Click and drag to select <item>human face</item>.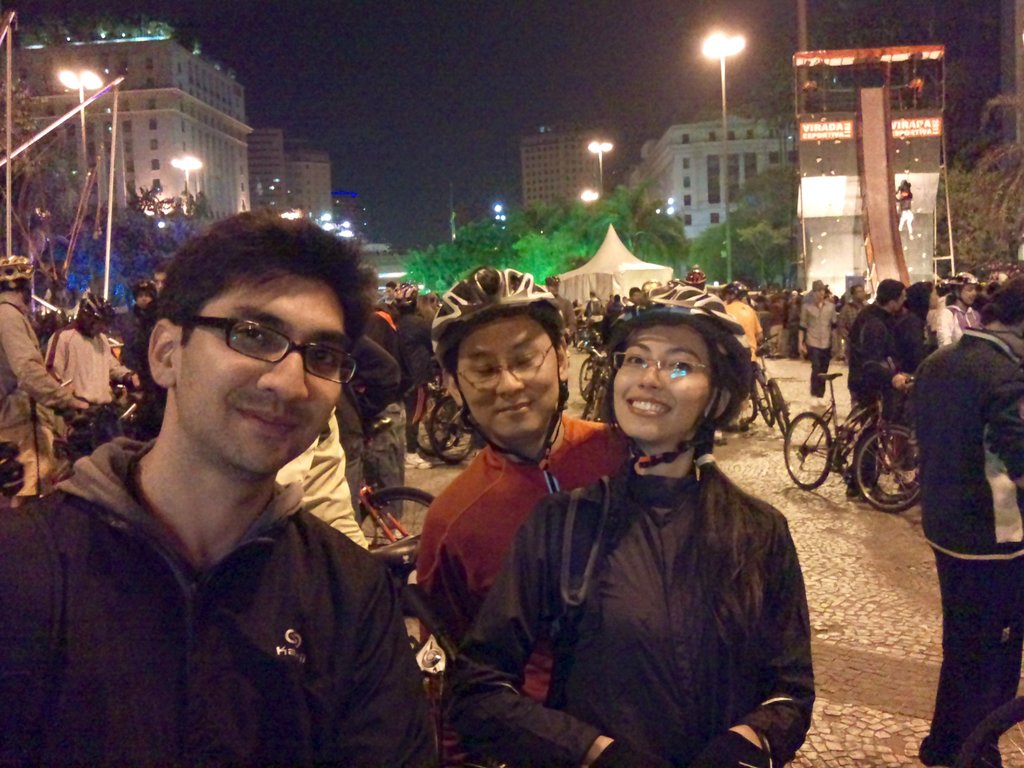
Selection: bbox=[171, 266, 344, 474].
